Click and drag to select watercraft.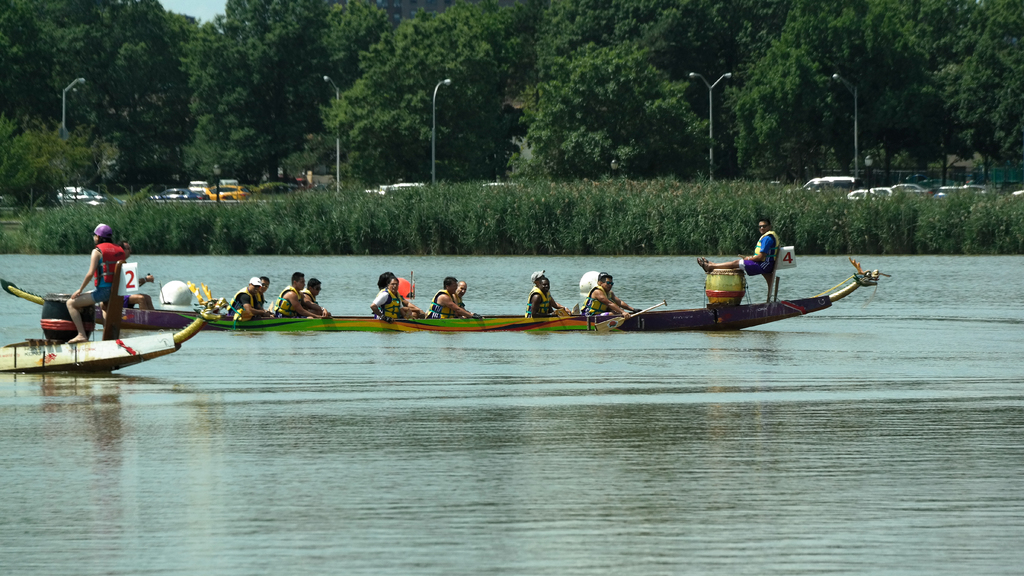
Selection: 600,255,883,329.
